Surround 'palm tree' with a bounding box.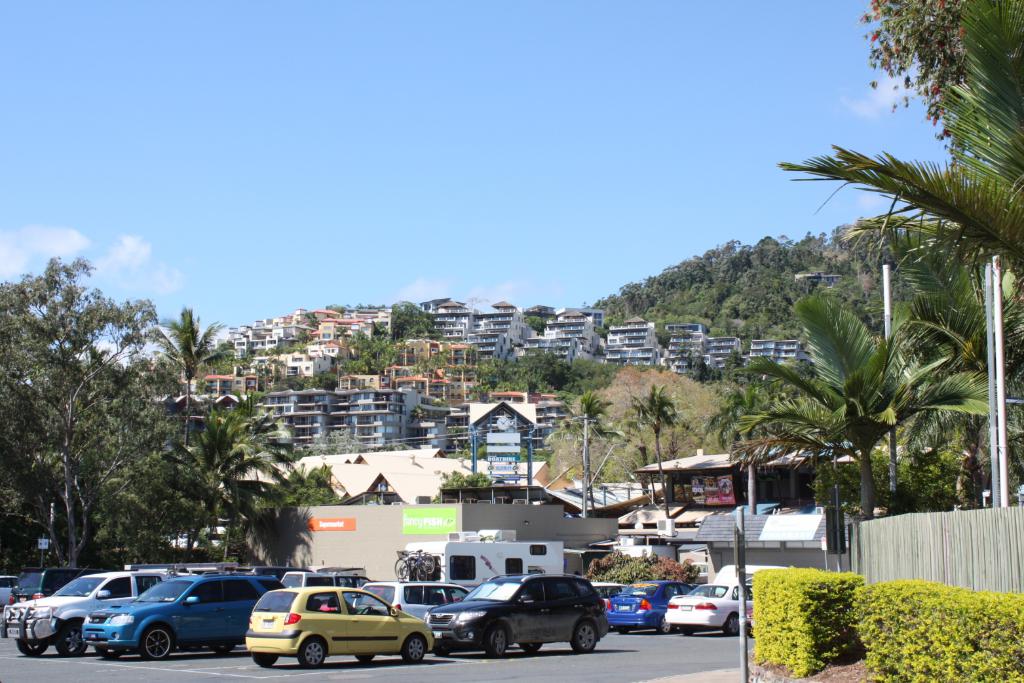
(left=474, top=335, right=600, bottom=408).
